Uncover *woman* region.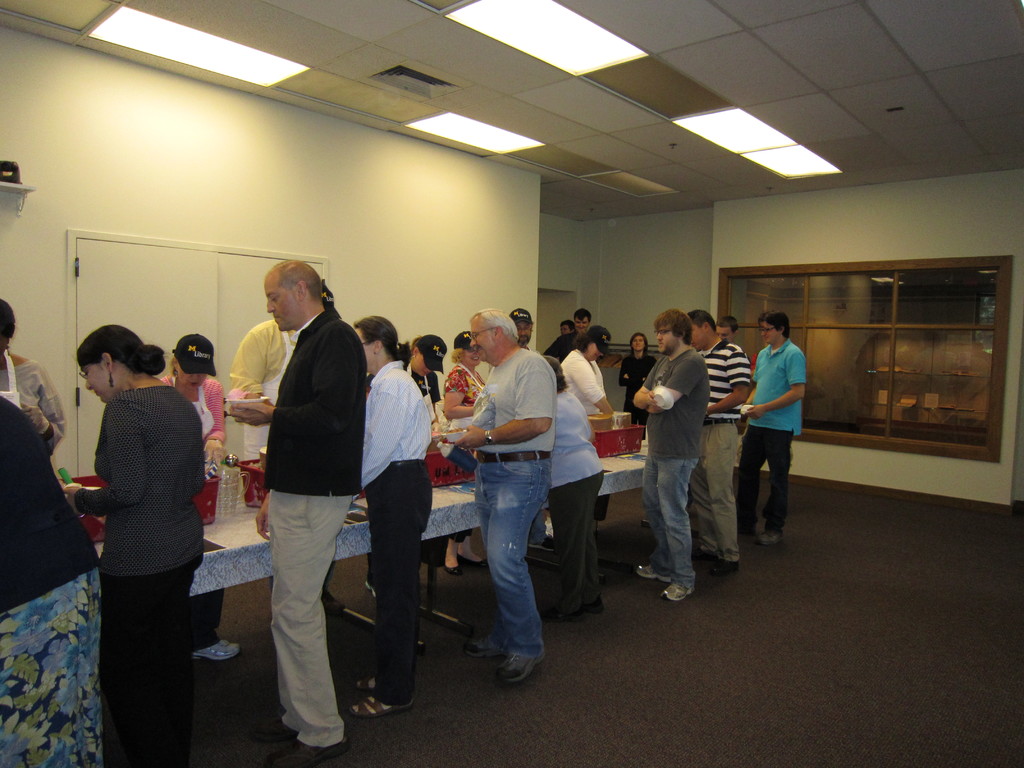
Uncovered: bbox(539, 349, 612, 630).
